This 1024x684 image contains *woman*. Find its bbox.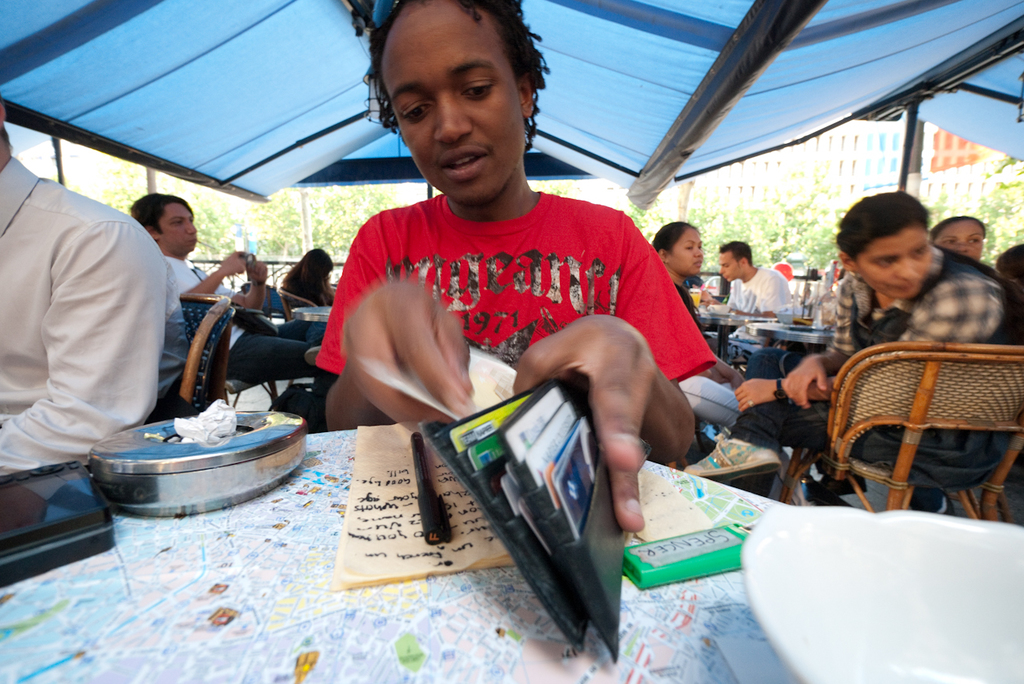
<box>928,214,986,261</box>.
